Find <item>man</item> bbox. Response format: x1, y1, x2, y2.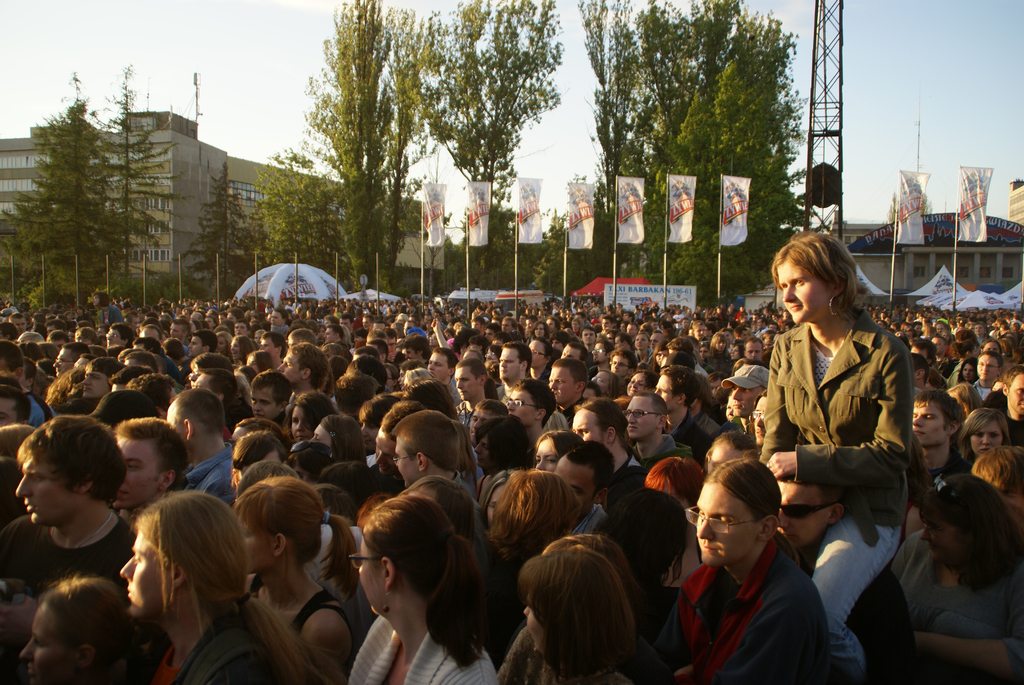
424, 352, 451, 393.
